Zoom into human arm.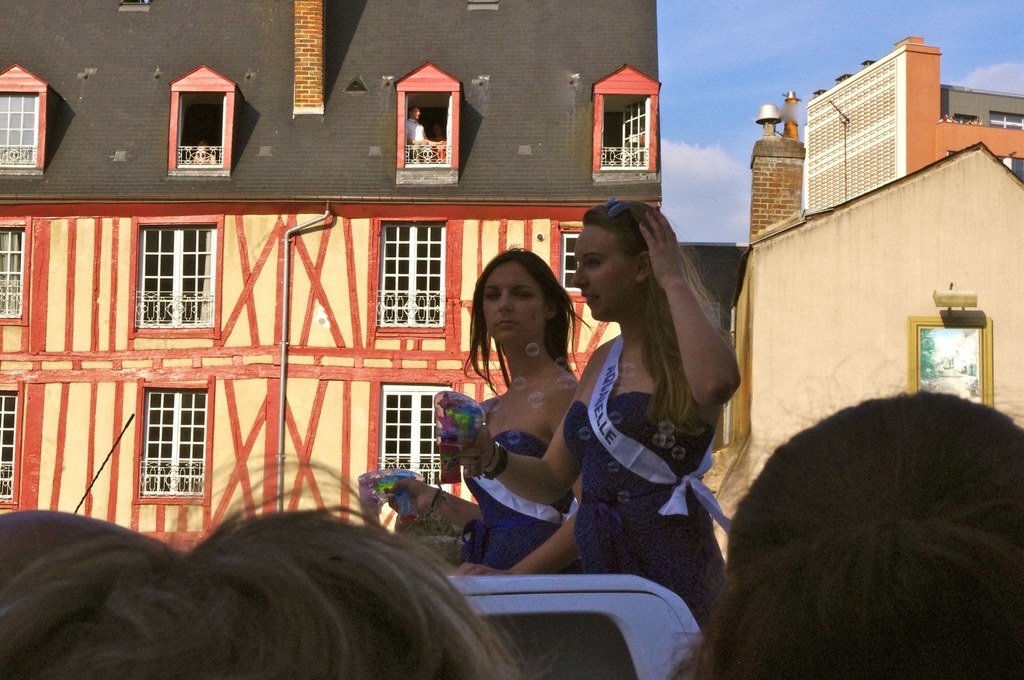
Zoom target: l=635, t=210, r=747, b=413.
